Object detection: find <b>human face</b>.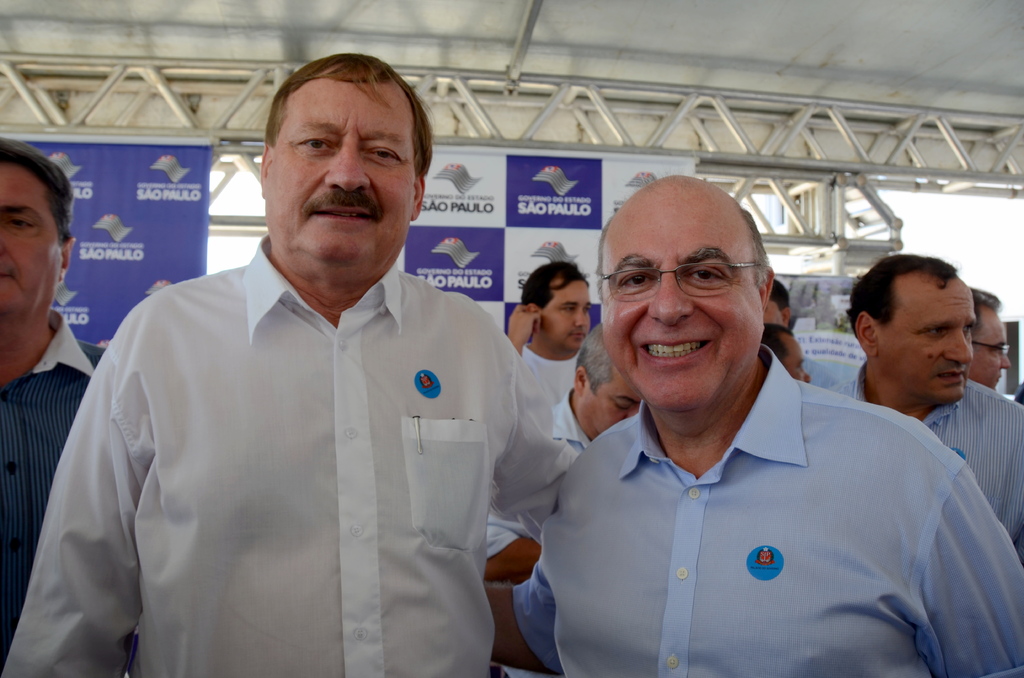
(x1=0, y1=157, x2=55, y2=319).
